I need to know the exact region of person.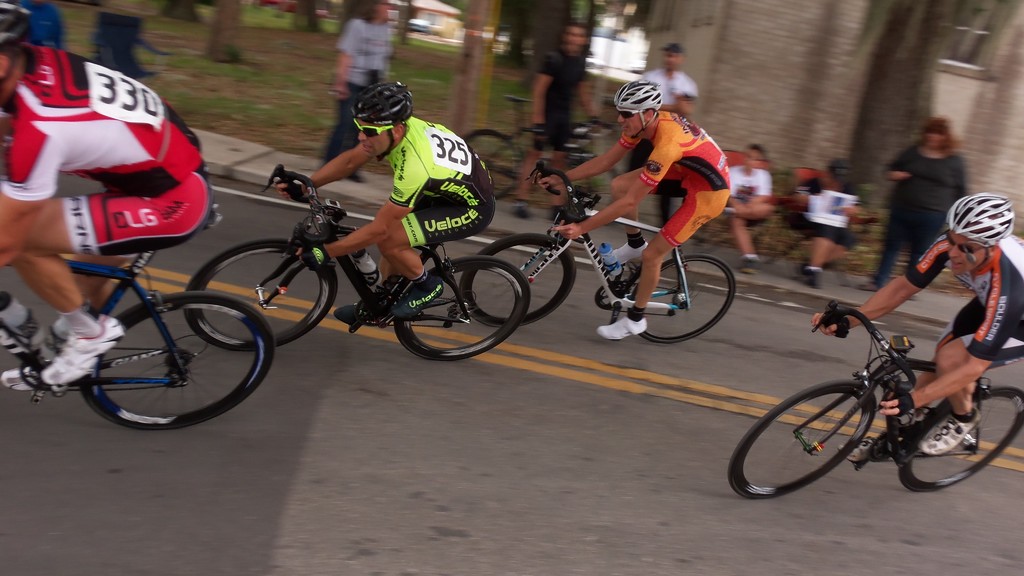
Region: {"left": 765, "top": 161, "right": 865, "bottom": 290}.
